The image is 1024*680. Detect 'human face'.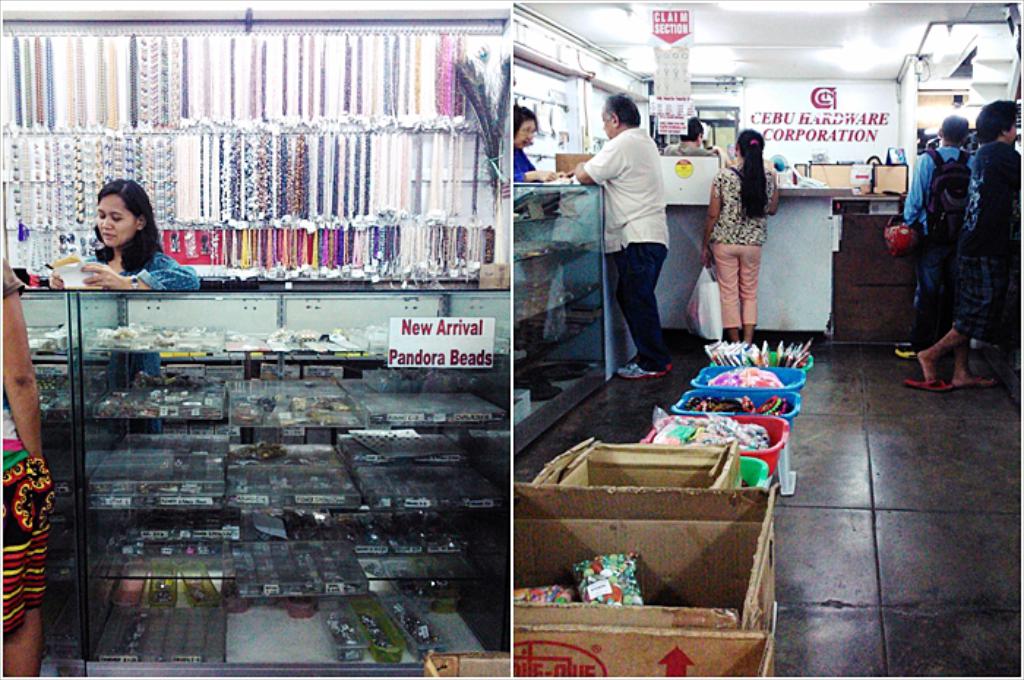
Detection: bbox=(94, 189, 130, 243).
